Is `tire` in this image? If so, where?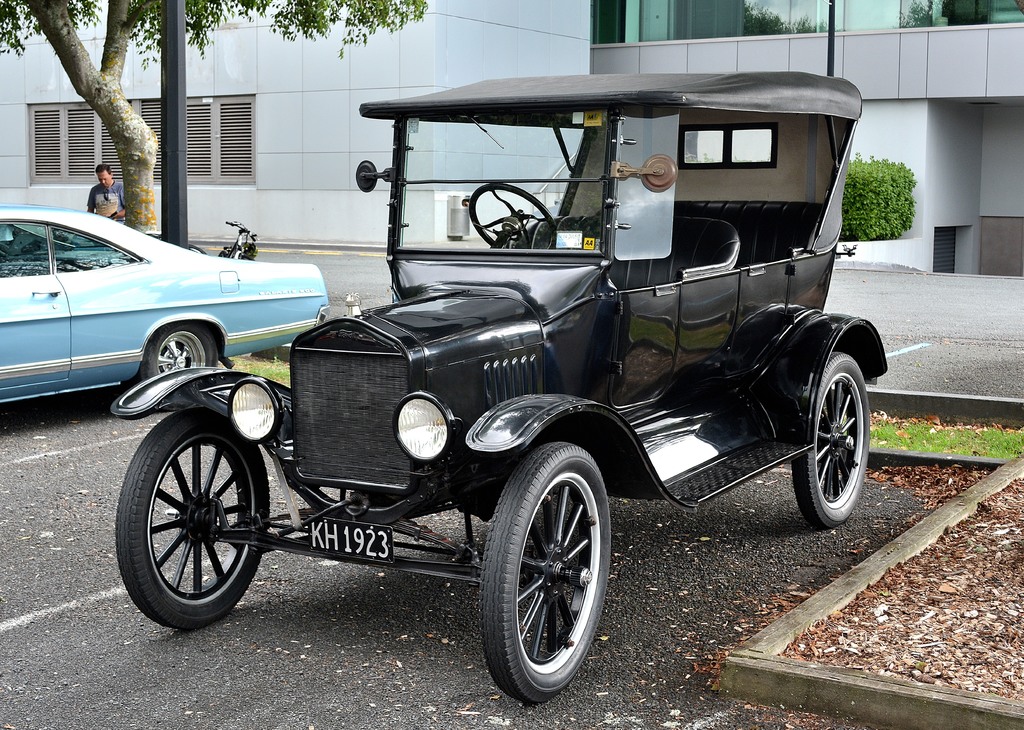
Yes, at 114 408 271 630.
